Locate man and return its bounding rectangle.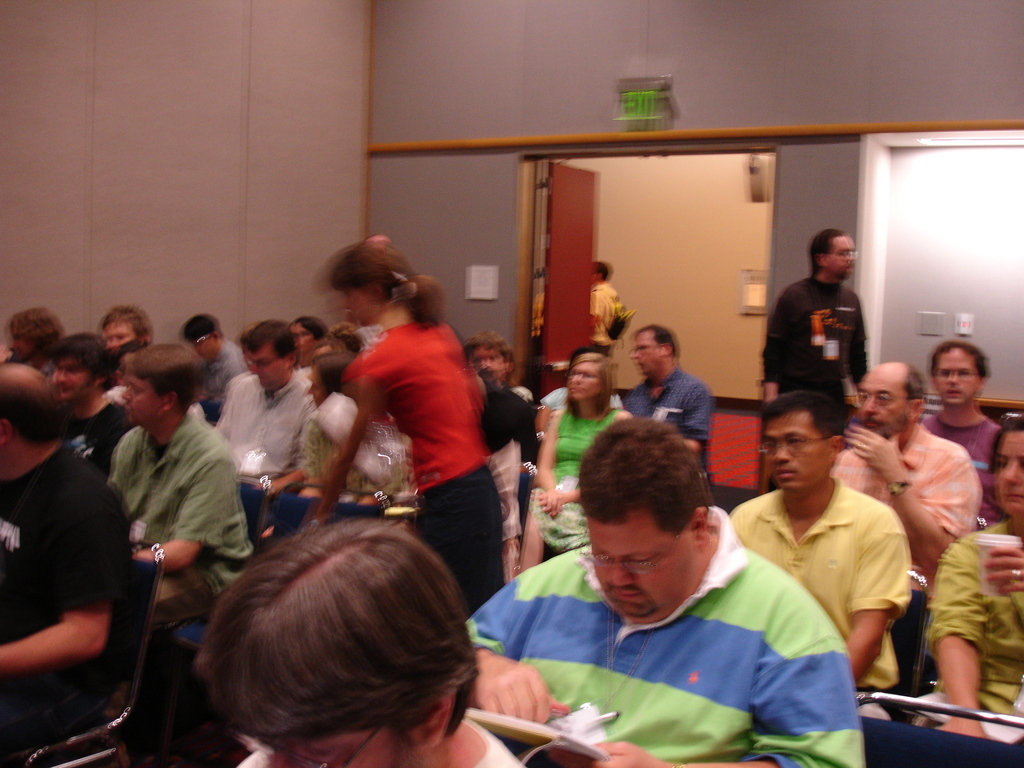
detection(578, 254, 637, 361).
